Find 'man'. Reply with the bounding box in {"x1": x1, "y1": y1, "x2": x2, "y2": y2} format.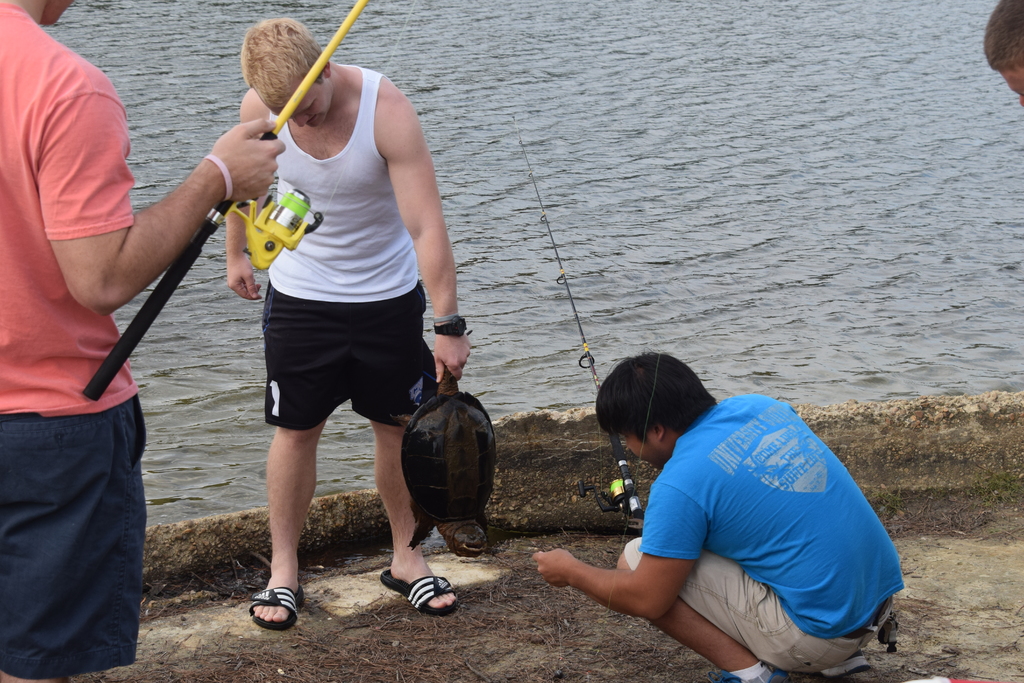
{"x1": 0, "y1": 0, "x2": 287, "y2": 682}.
